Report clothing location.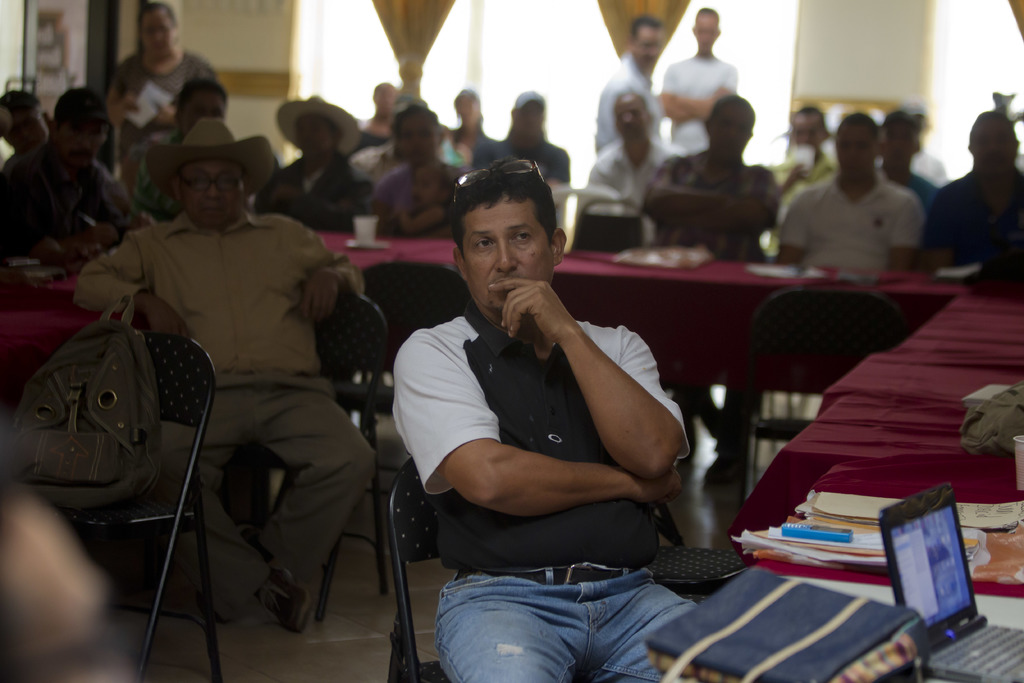
Report: bbox=[74, 209, 369, 612].
